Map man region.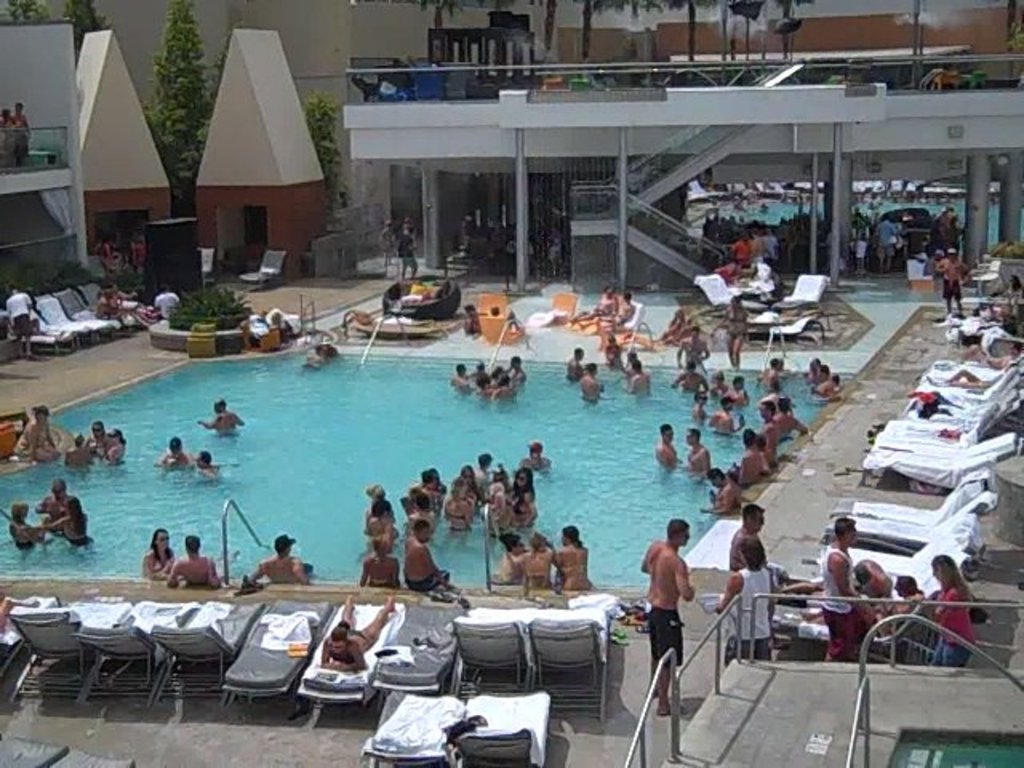
Mapped to bbox=[403, 520, 451, 592].
